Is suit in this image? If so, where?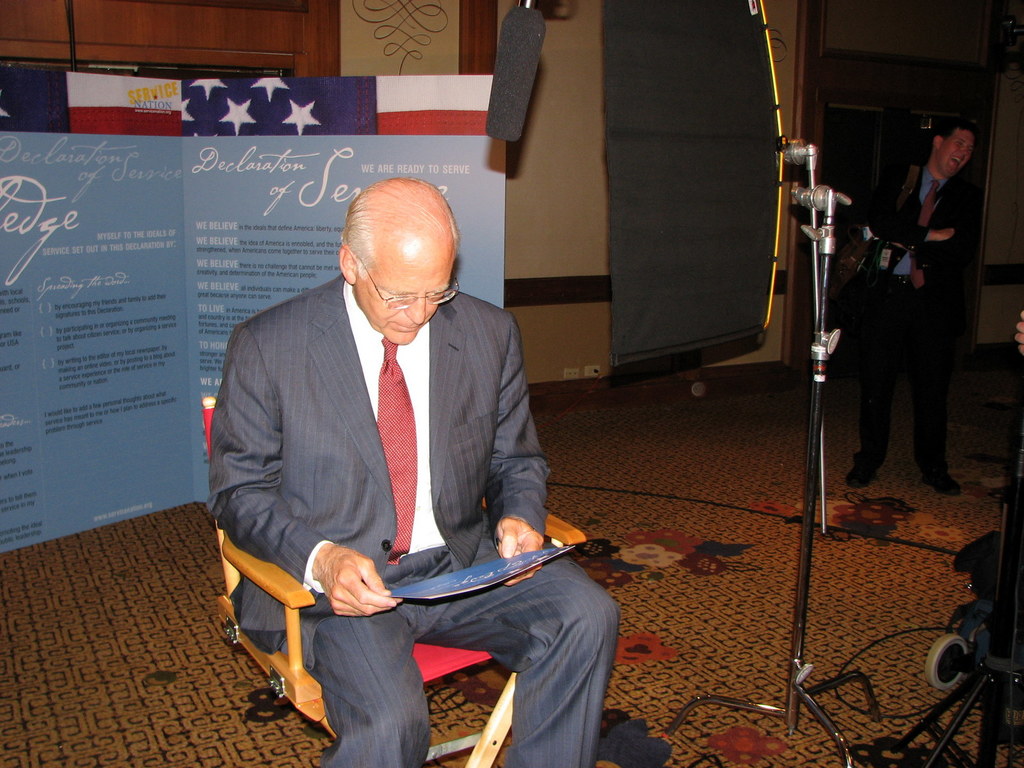
Yes, at rect(232, 355, 621, 746).
